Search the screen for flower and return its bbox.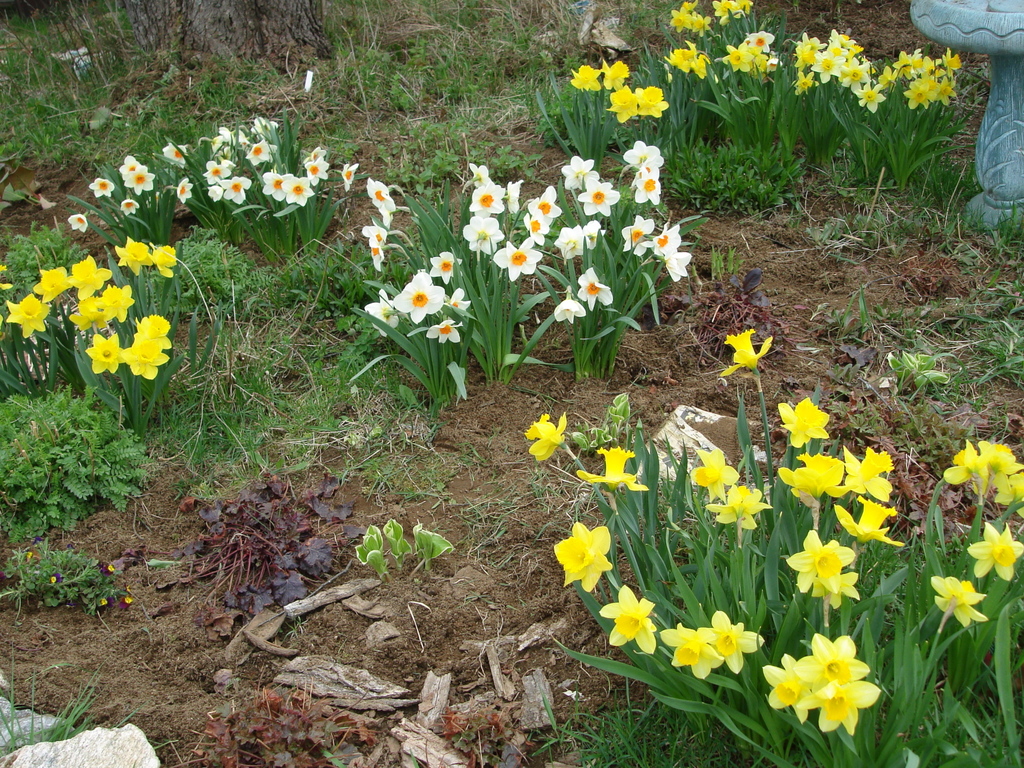
Found: left=660, top=621, right=721, bottom=677.
